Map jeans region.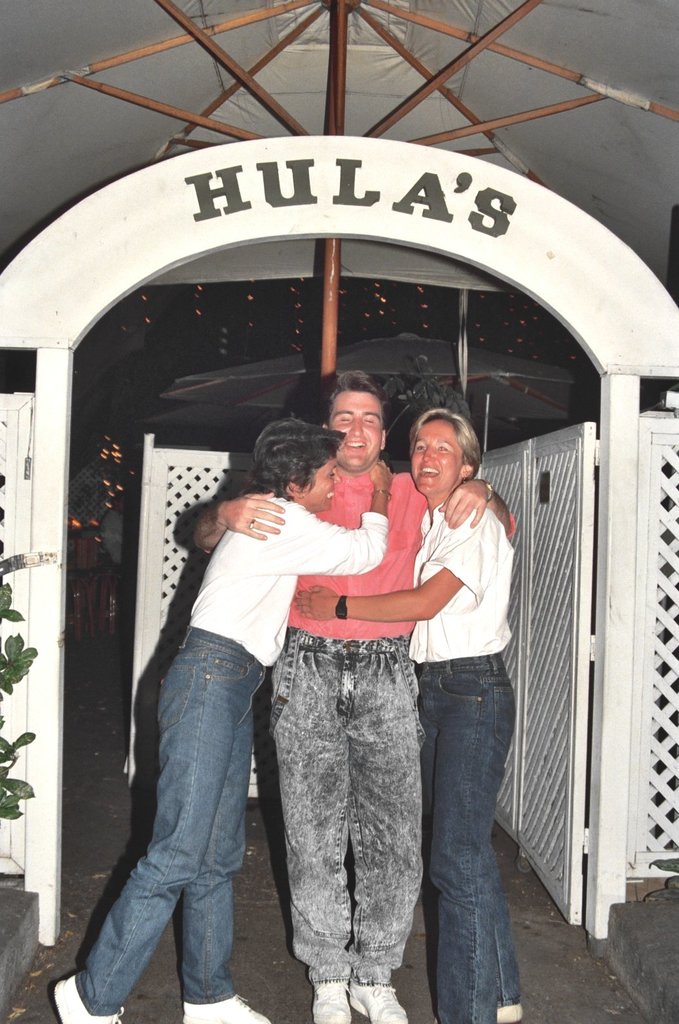
Mapped to x1=72, y1=633, x2=271, y2=1014.
